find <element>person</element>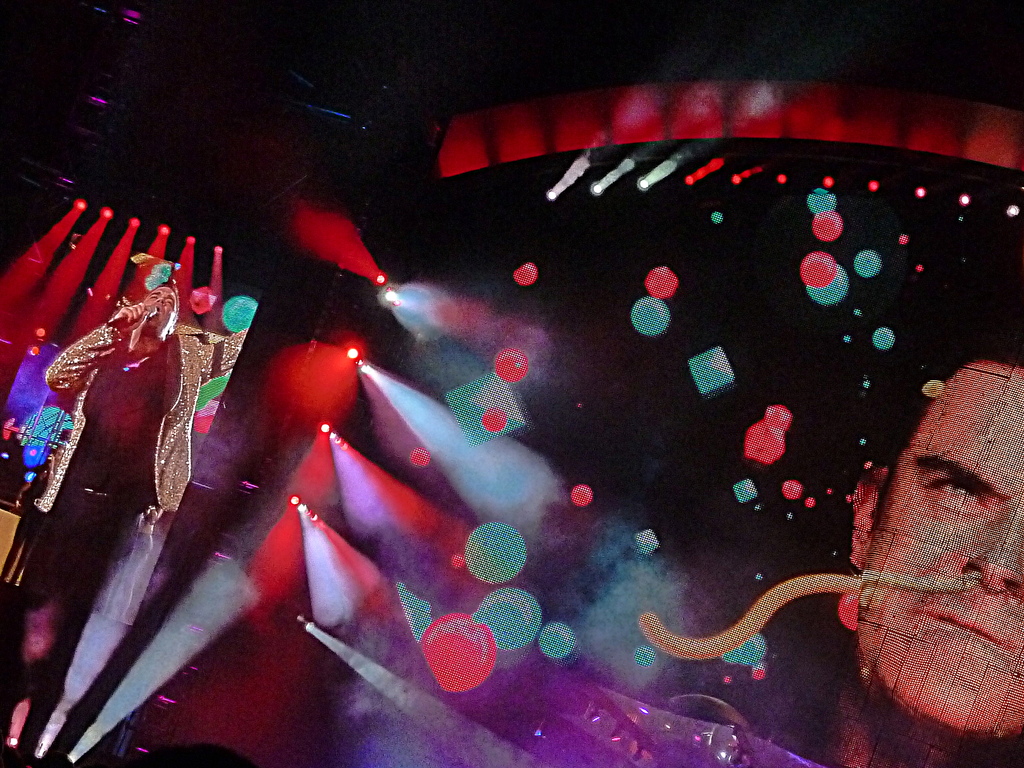
{"left": 839, "top": 331, "right": 1023, "bottom": 767}
